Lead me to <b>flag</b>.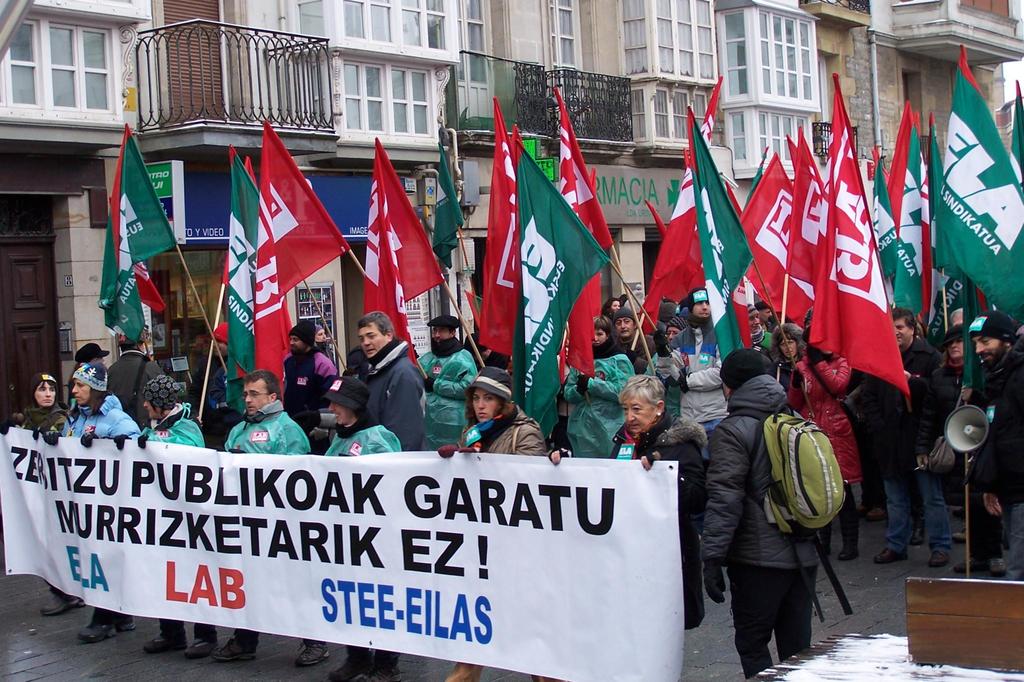
Lead to bbox=[547, 86, 623, 375].
